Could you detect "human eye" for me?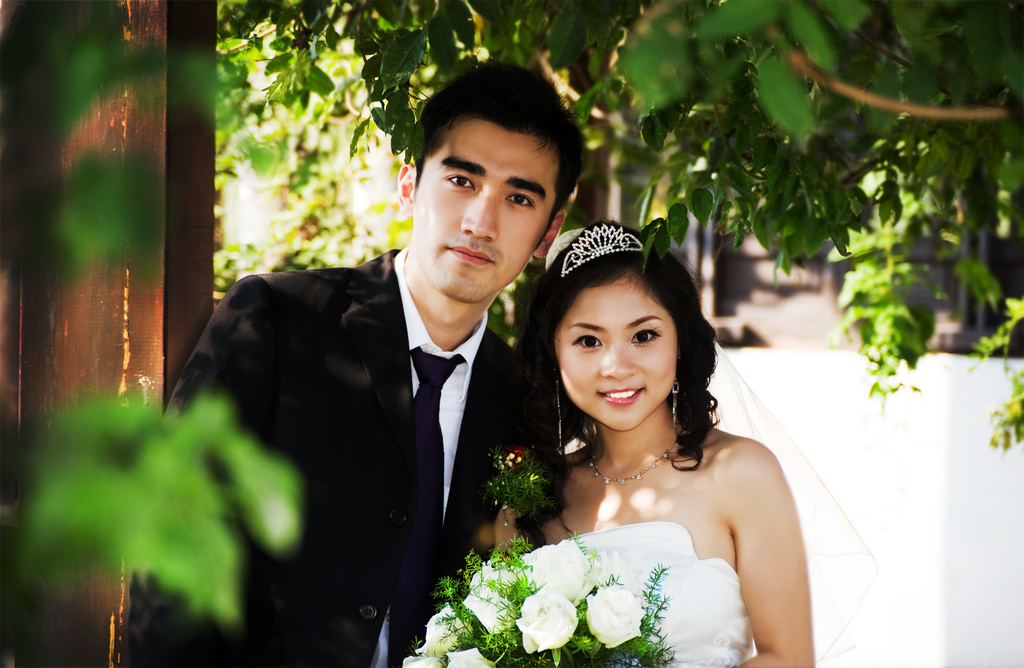
Detection result: <region>632, 321, 666, 349</region>.
